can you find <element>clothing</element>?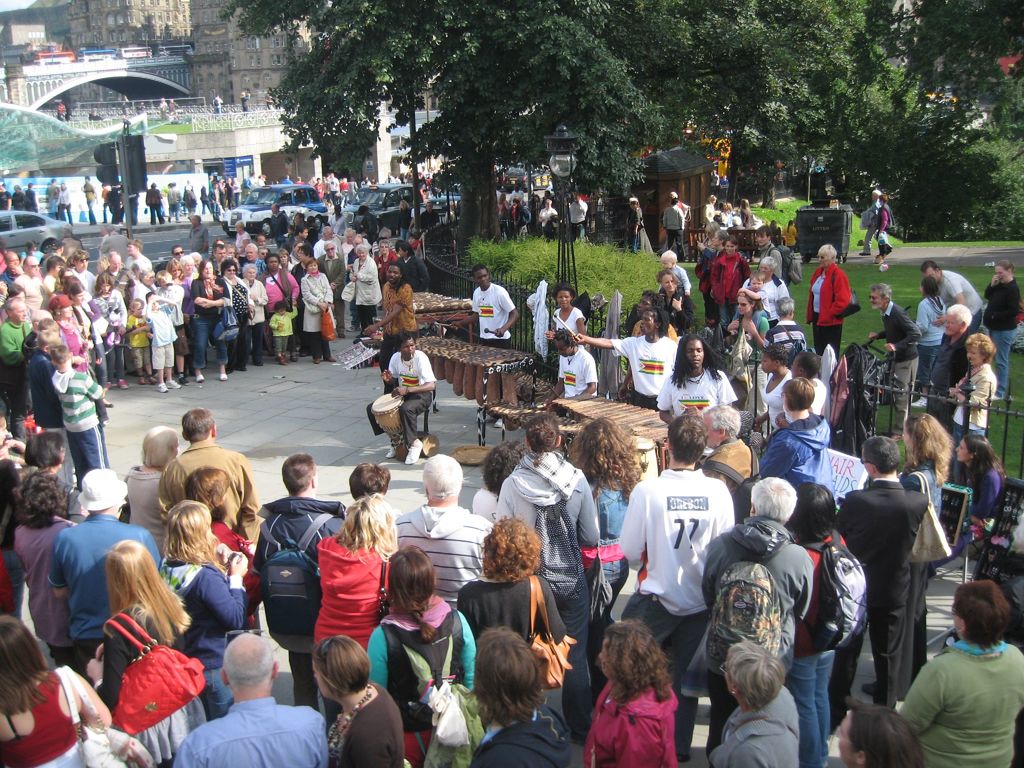
Yes, bounding box: [left=657, top=289, right=695, bottom=336].
